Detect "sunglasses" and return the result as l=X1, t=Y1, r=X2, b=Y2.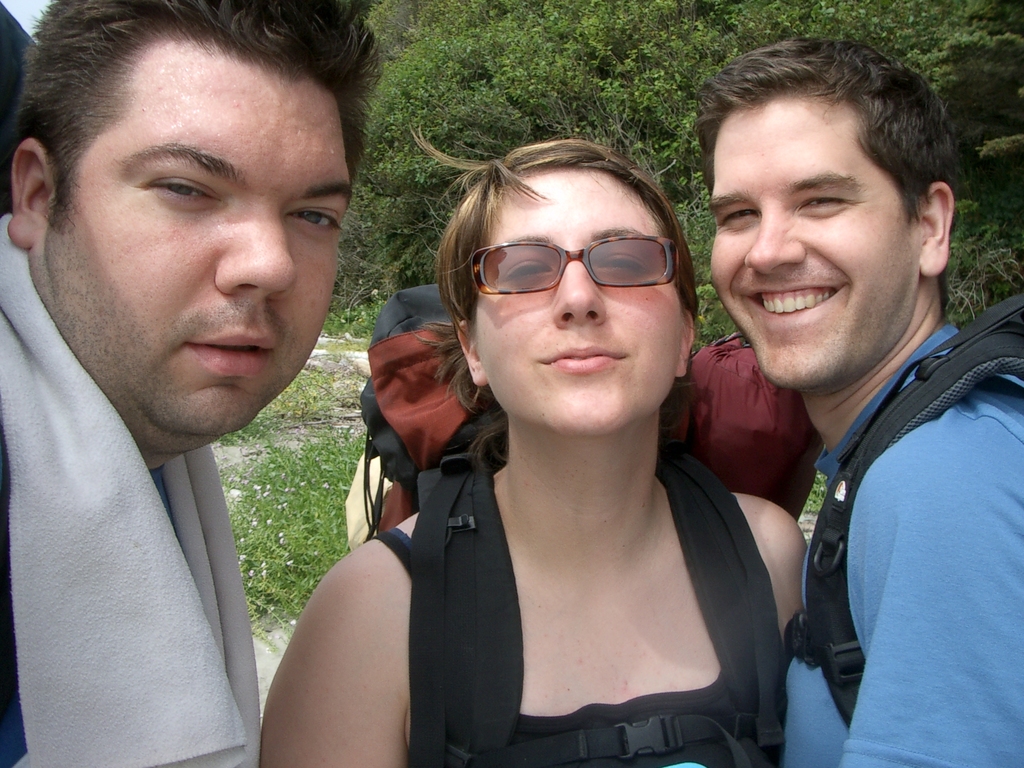
l=463, t=238, r=685, b=312.
